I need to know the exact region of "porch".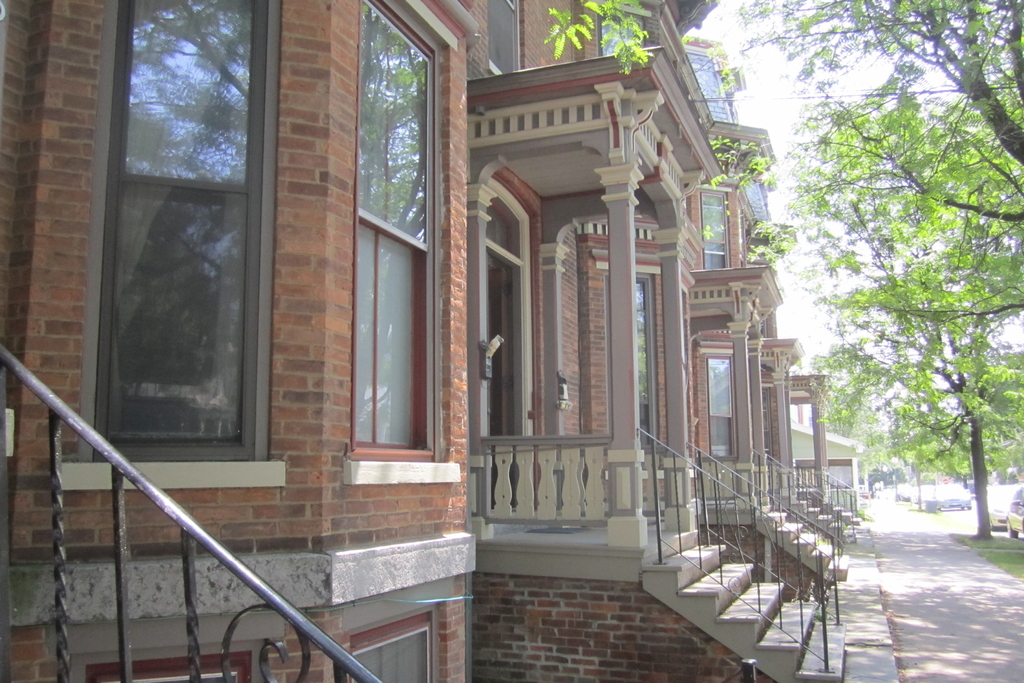
Region: locate(766, 441, 858, 547).
